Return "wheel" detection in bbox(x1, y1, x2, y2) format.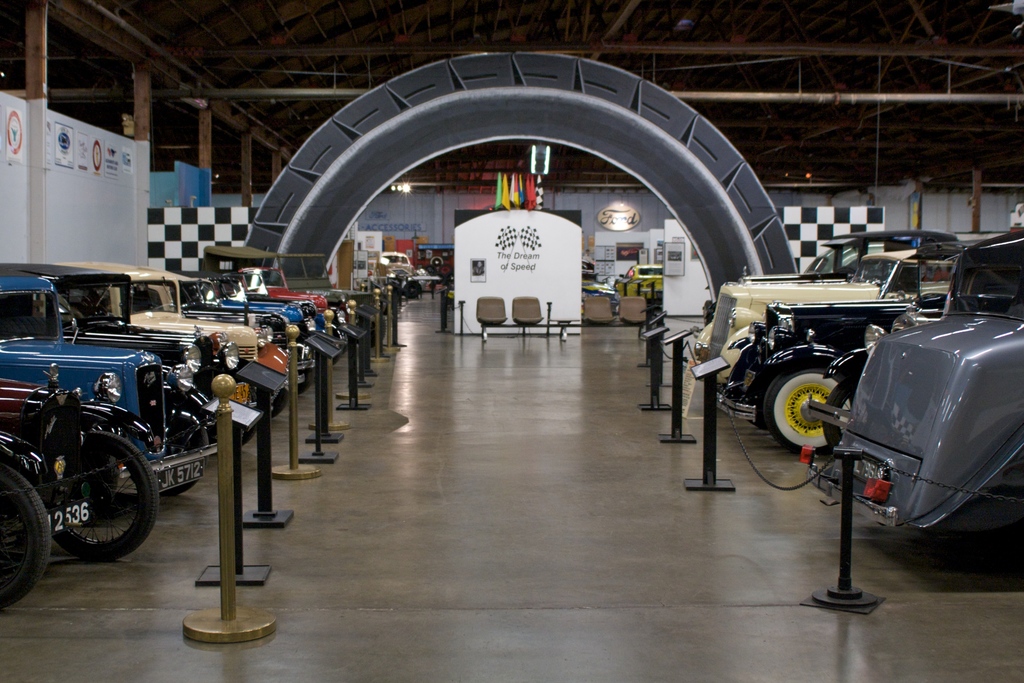
bbox(380, 319, 387, 339).
